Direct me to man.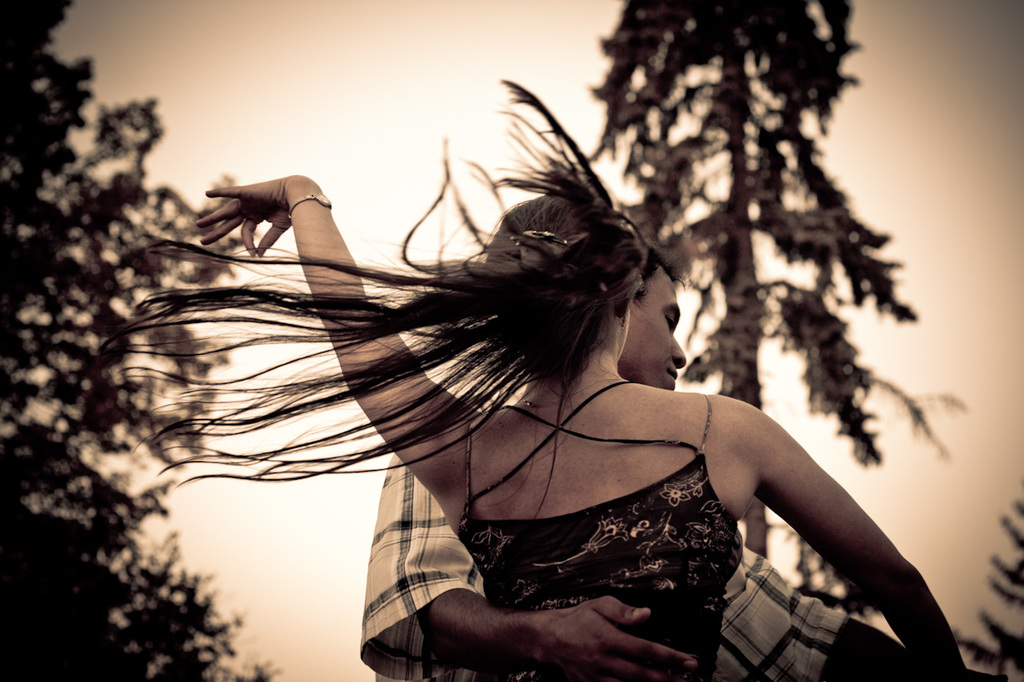
Direction: Rect(358, 230, 1003, 681).
